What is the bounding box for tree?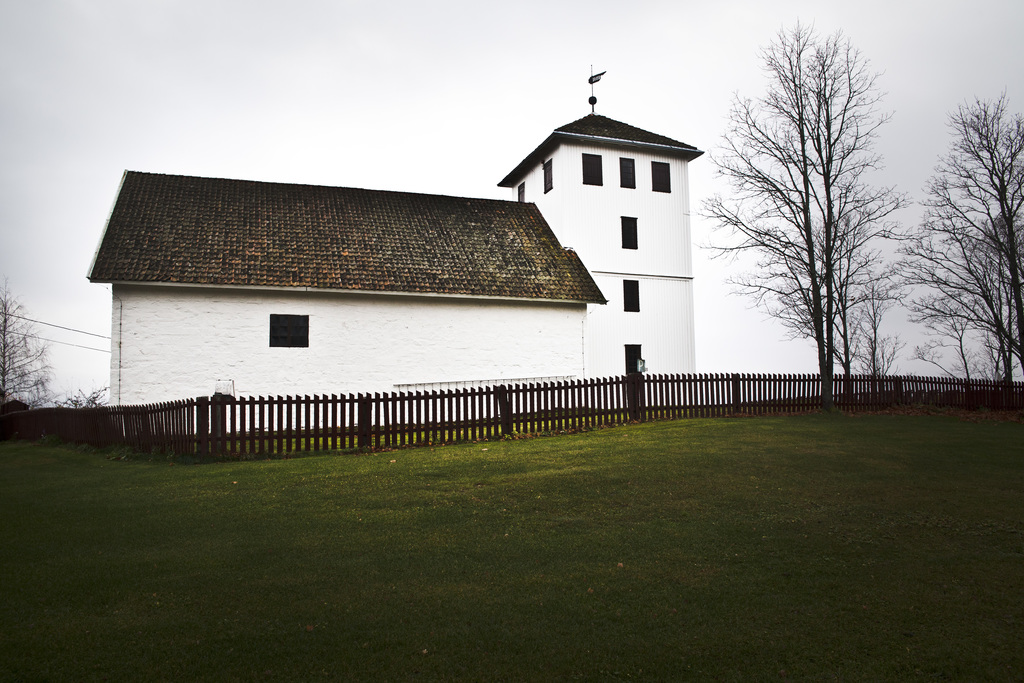
717:28:920:419.
